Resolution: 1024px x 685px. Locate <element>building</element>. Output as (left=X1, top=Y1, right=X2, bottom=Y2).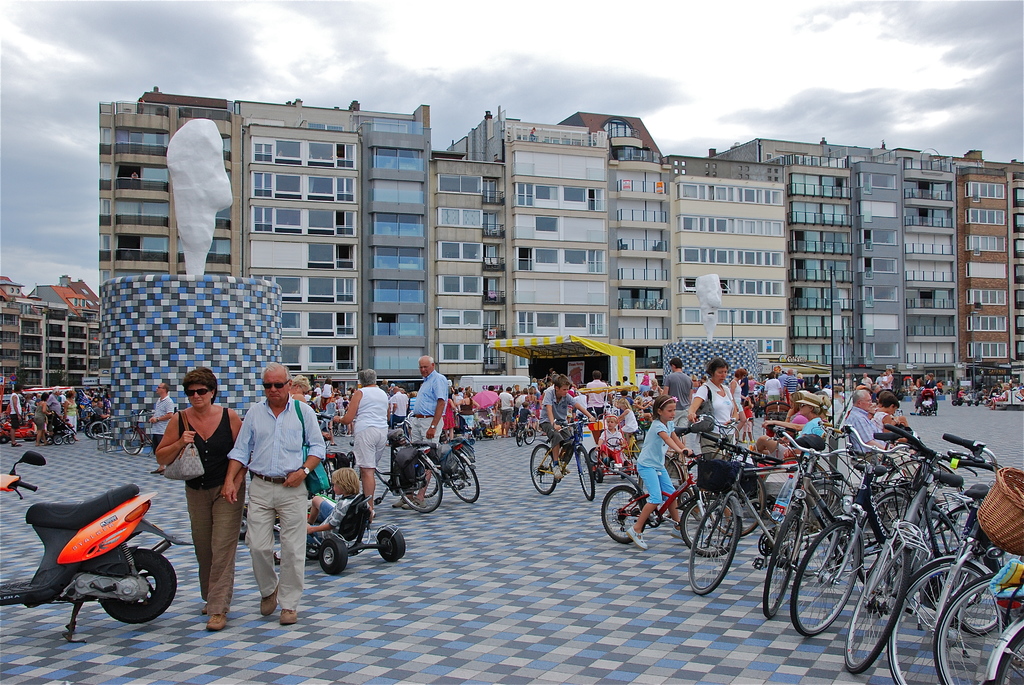
(left=109, top=100, right=439, bottom=421).
